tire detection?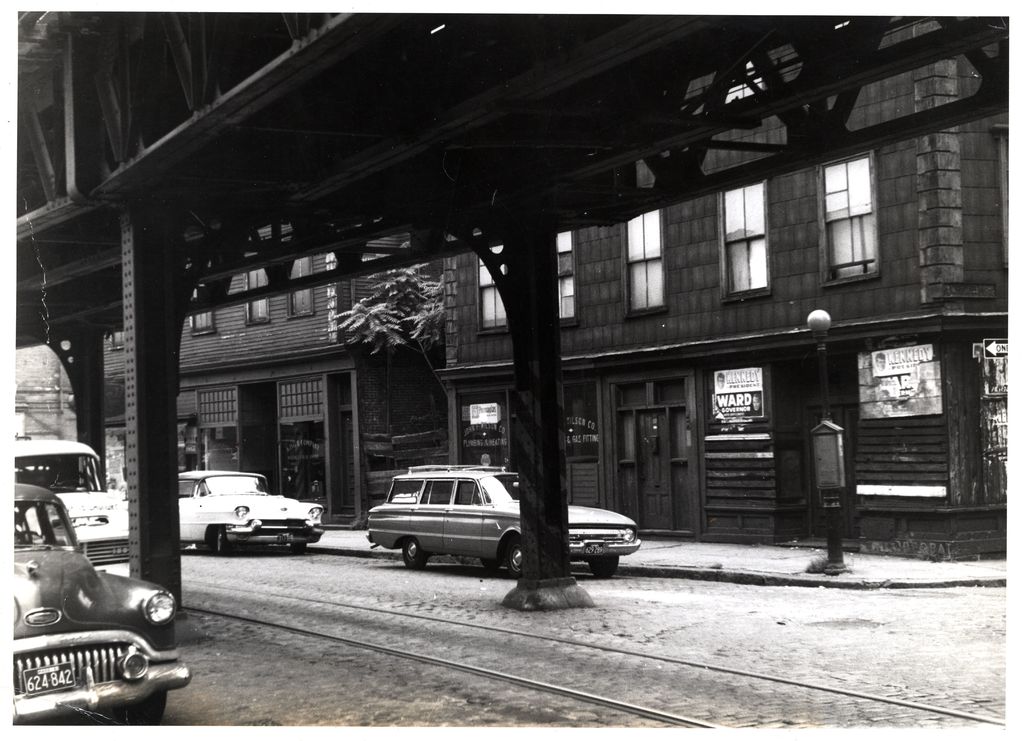
215:527:231:555
